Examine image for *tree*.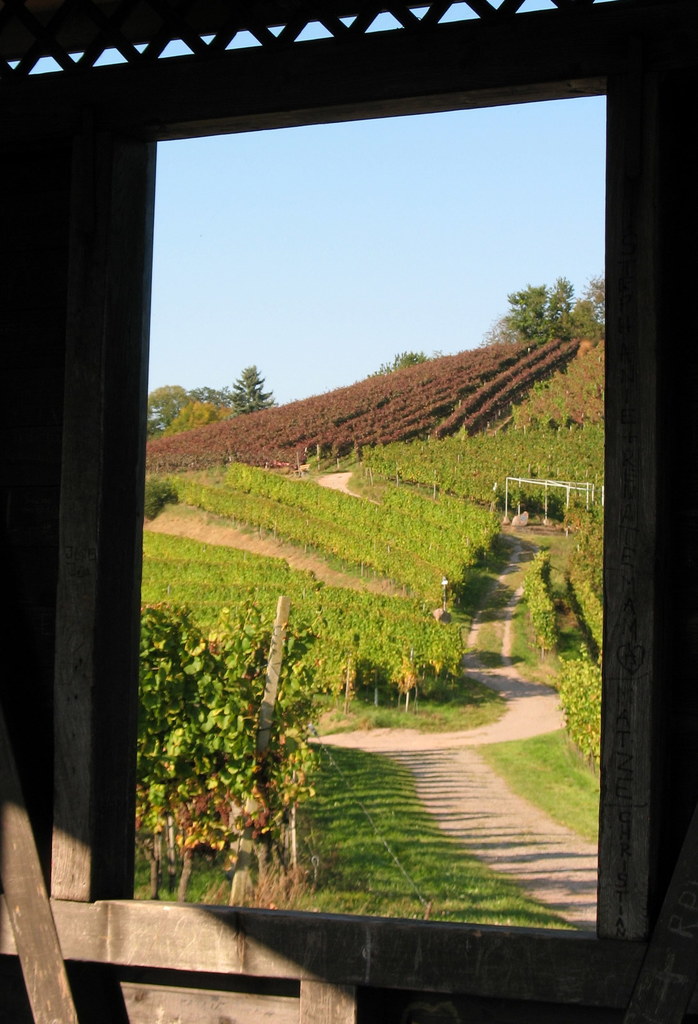
Examination result: 231,364,270,415.
